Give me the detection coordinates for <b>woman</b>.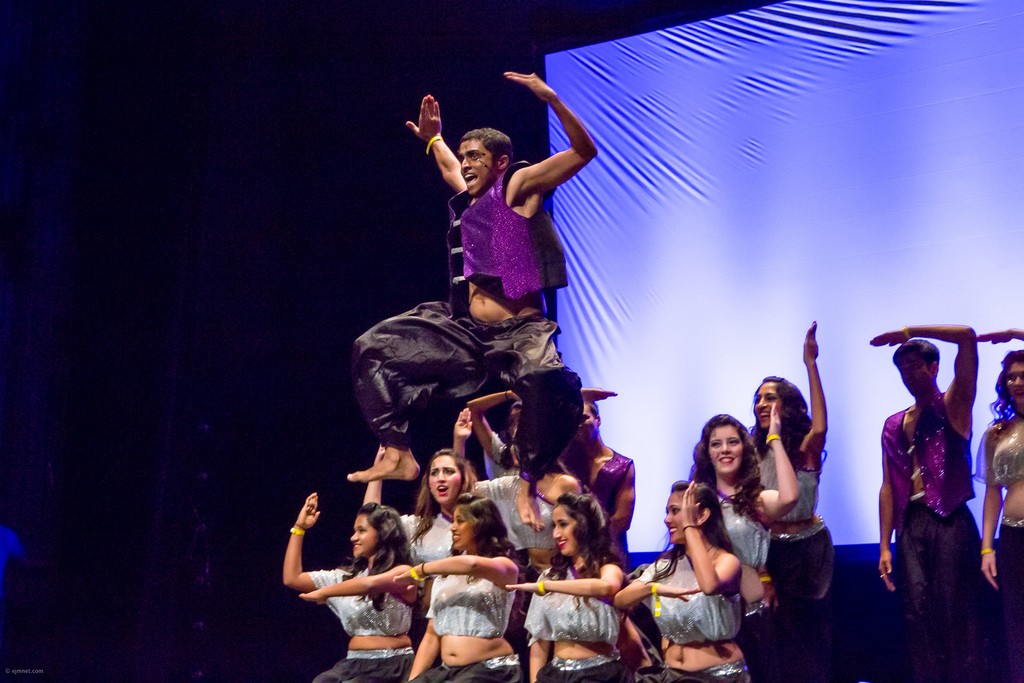
bbox=(743, 322, 837, 605).
